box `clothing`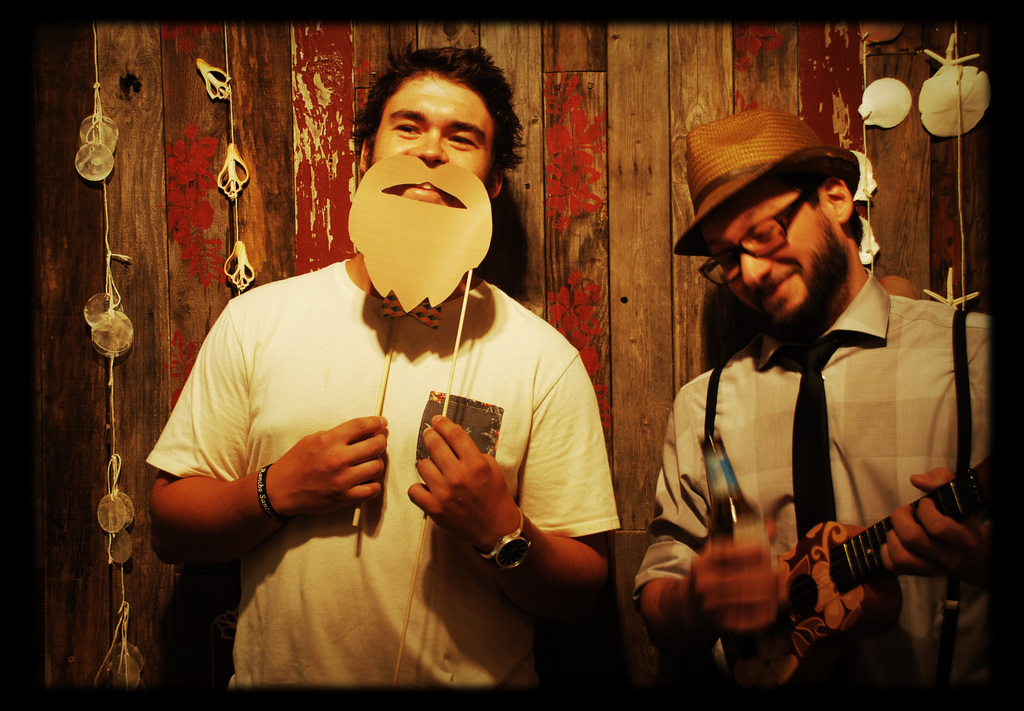
(x1=634, y1=265, x2=1022, y2=710)
